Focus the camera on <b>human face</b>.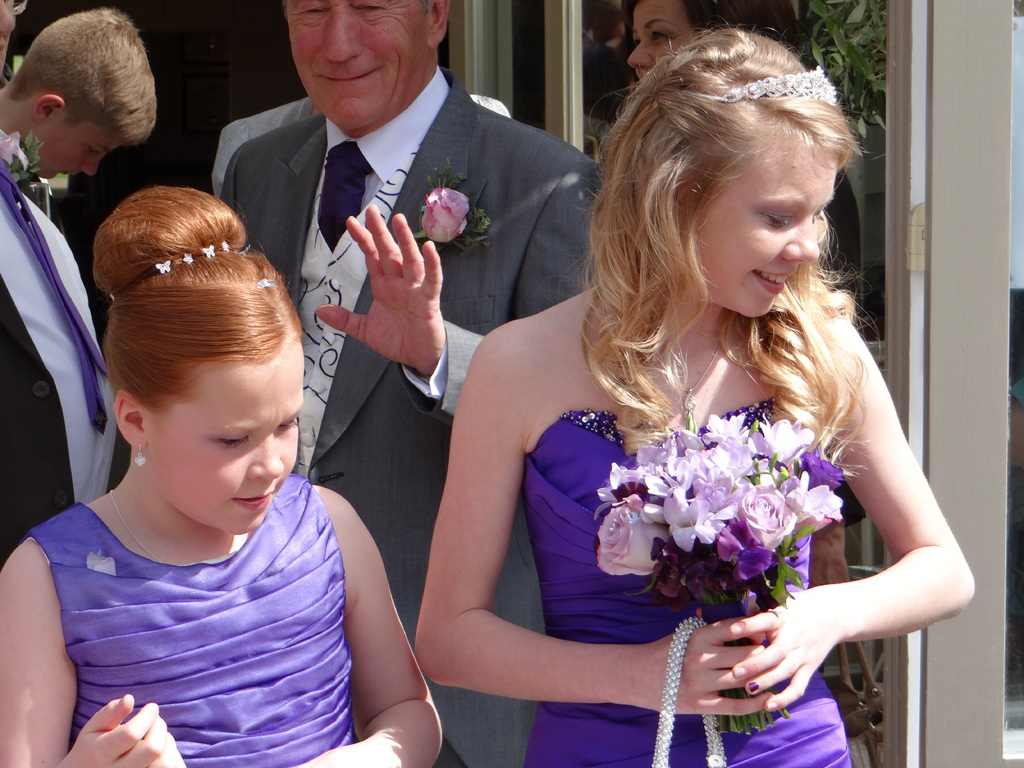
Focus region: left=629, top=0, right=694, bottom=77.
